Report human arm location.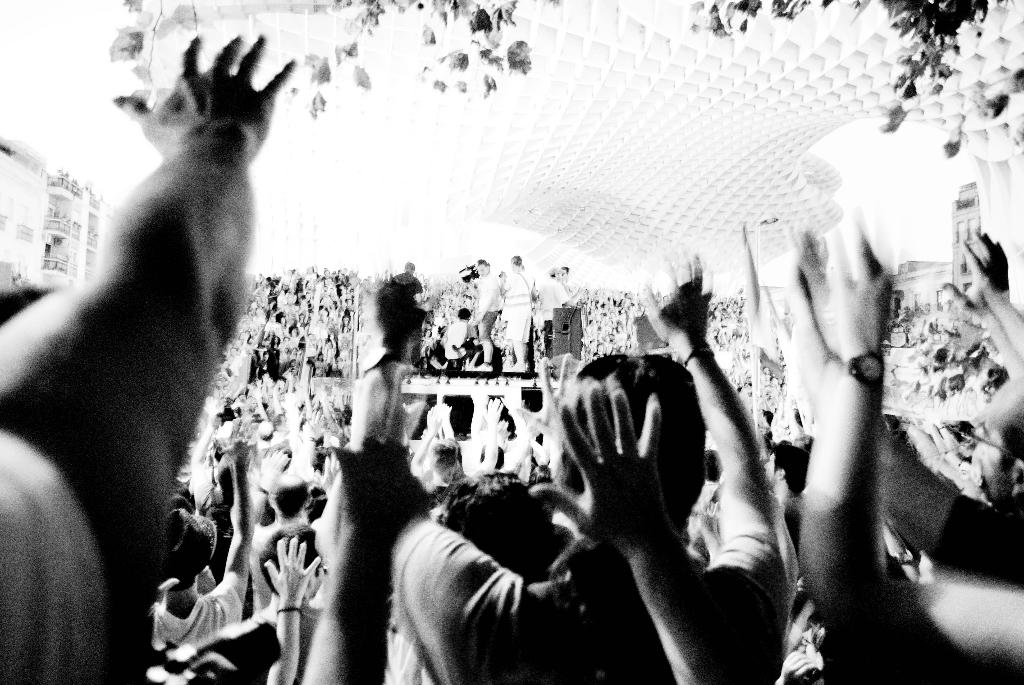
Report: box(304, 430, 445, 684).
